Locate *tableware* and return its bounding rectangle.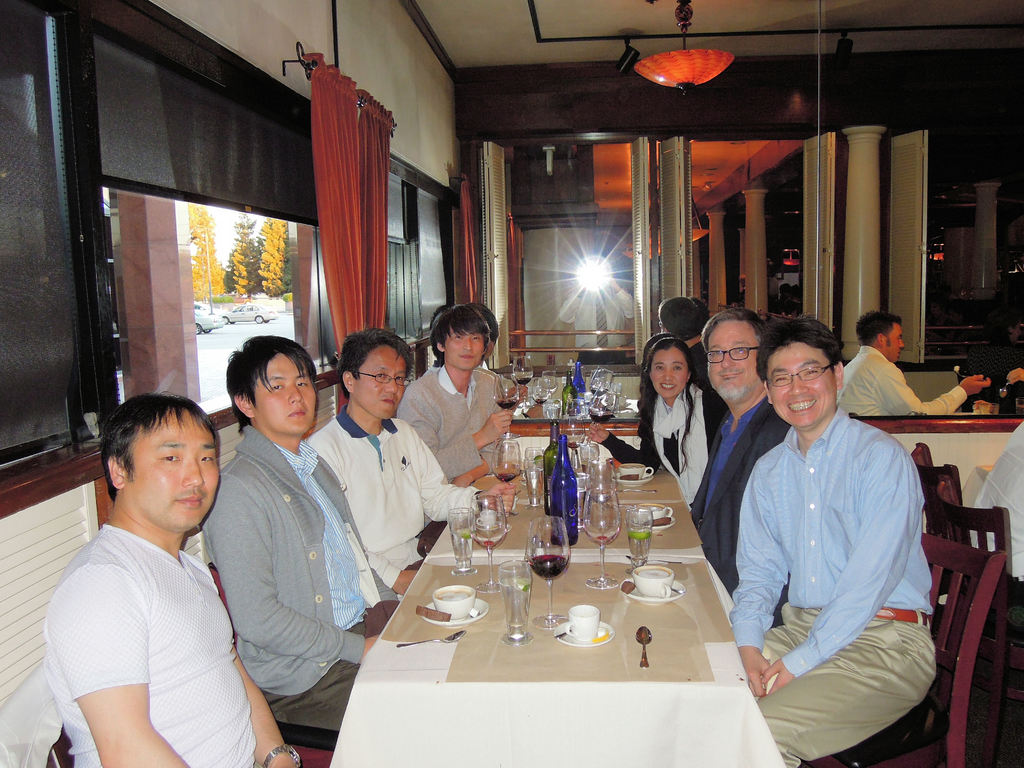
bbox=[448, 504, 479, 574].
